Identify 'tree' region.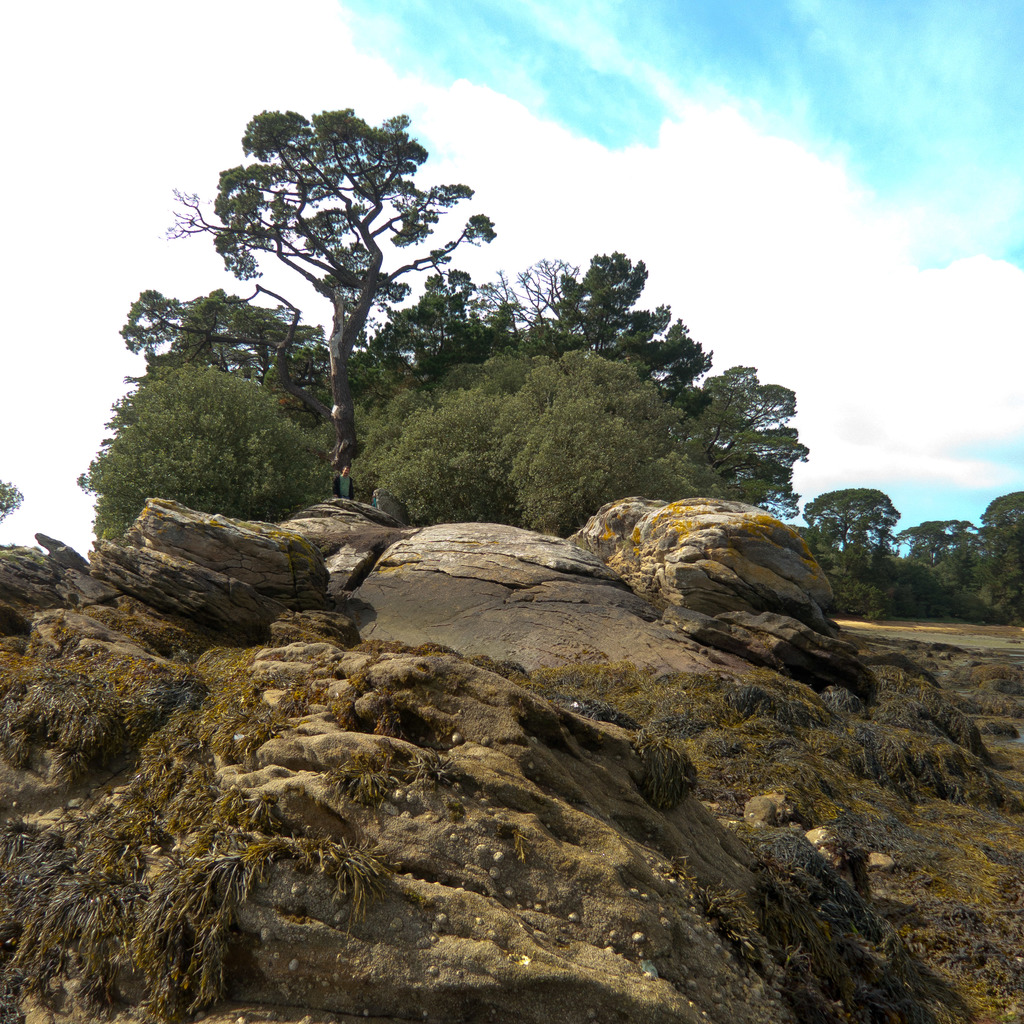
Region: (left=979, top=486, right=1023, bottom=570).
